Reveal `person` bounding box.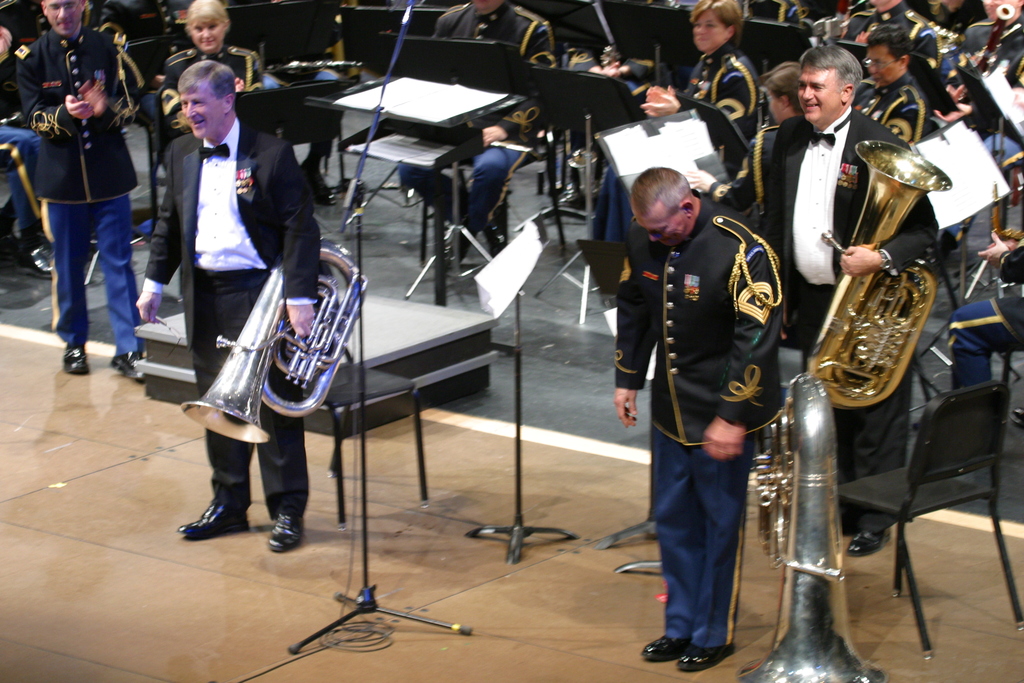
Revealed: BBox(152, 0, 271, 155).
